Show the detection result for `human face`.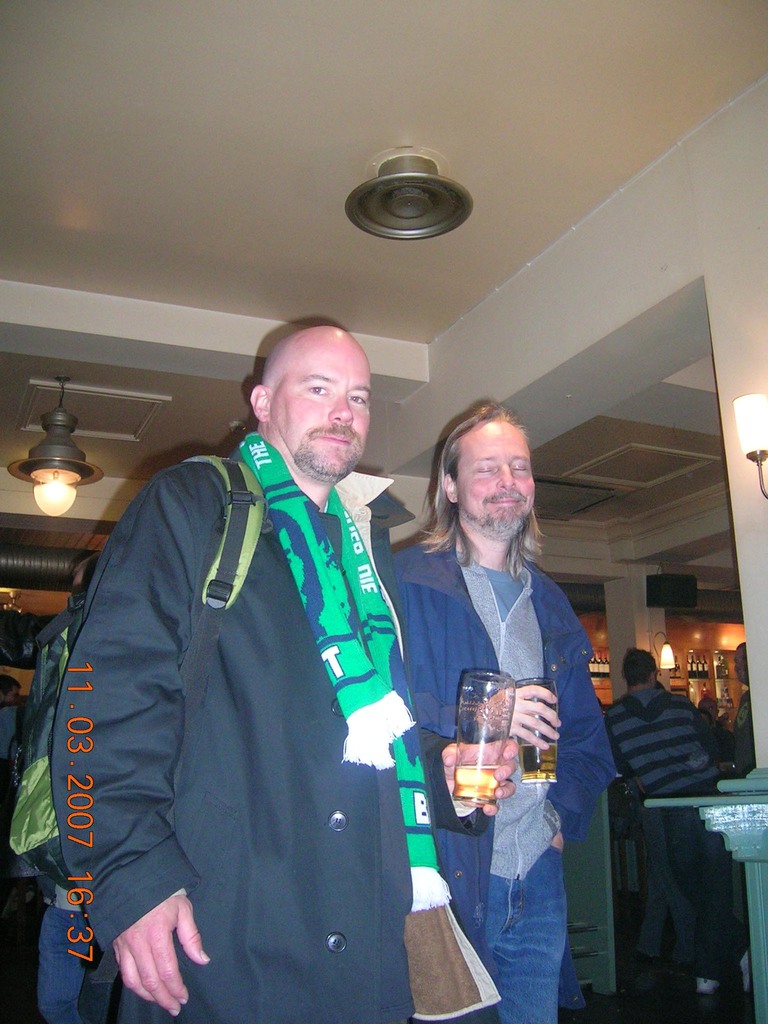
451 422 532 539.
